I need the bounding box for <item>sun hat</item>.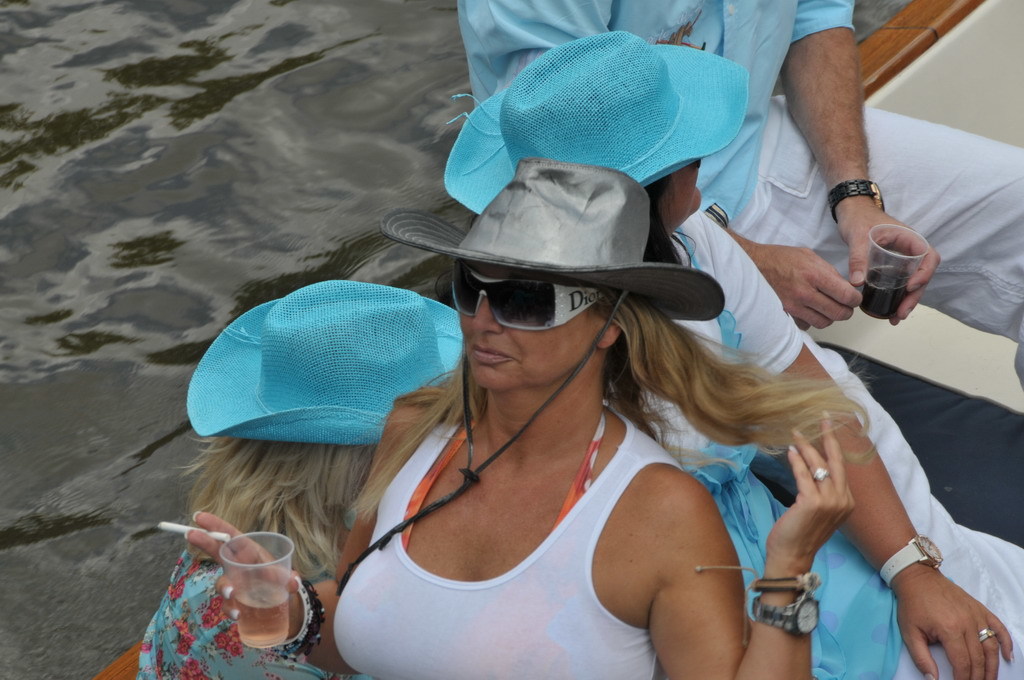
Here it is: select_region(437, 29, 756, 214).
